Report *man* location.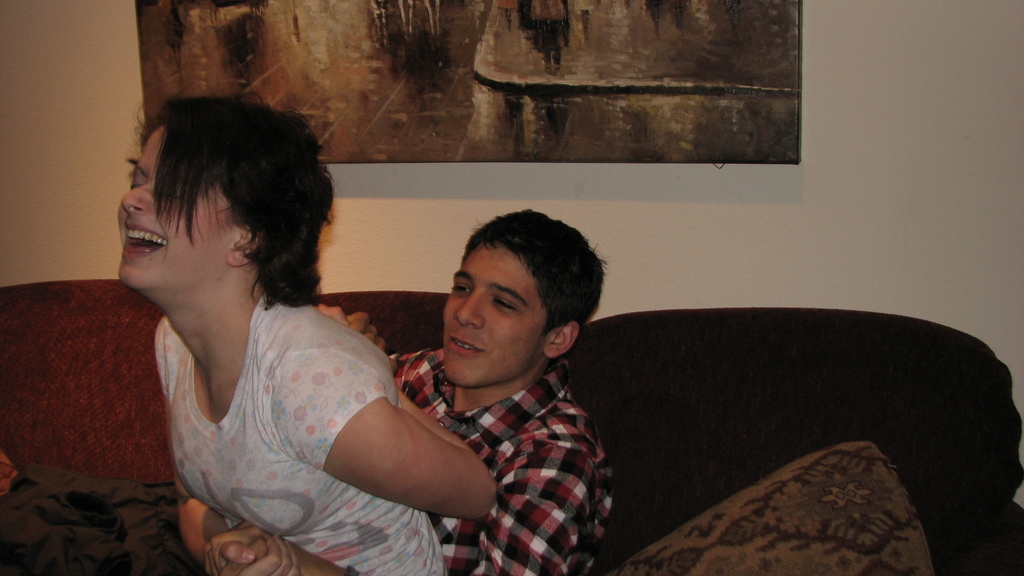
Report: box(0, 205, 614, 575).
